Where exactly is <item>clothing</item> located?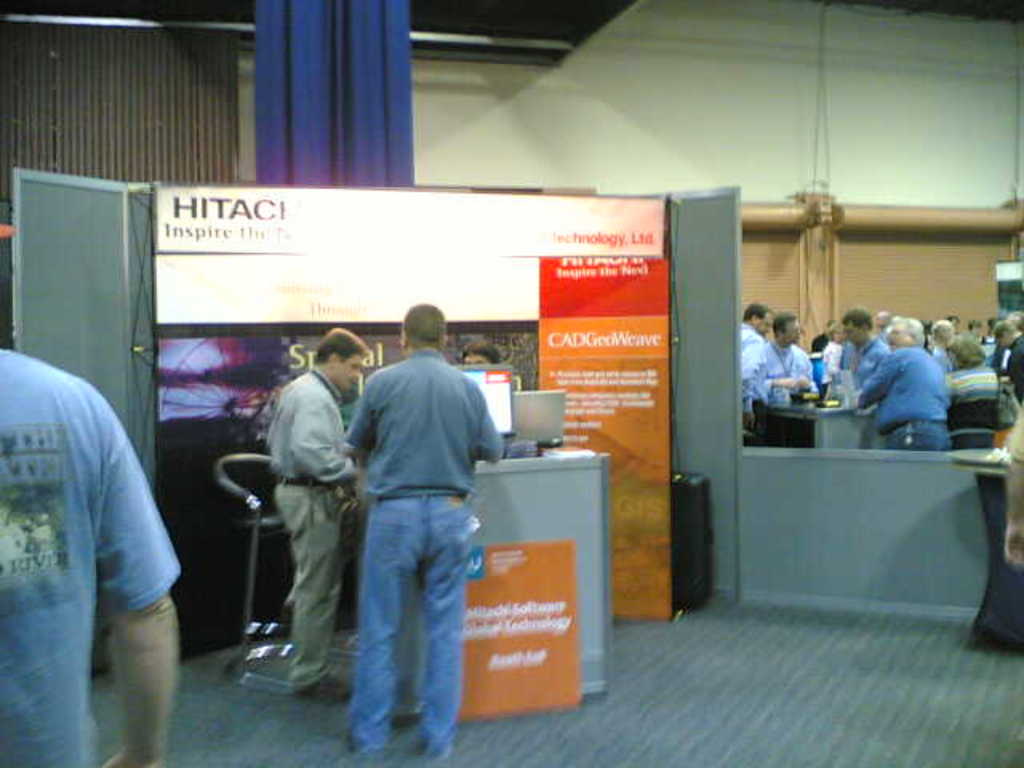
Its bounding box is 266:365:363:693.
